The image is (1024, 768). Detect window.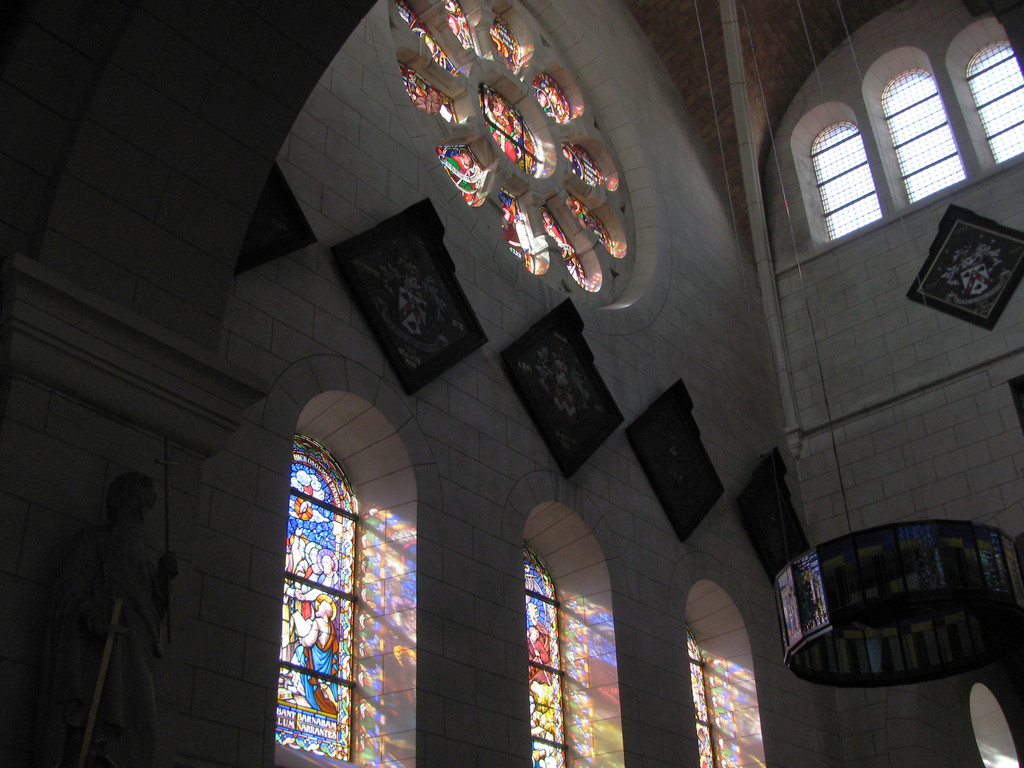
Detection: [502, 193, 554, 279].
